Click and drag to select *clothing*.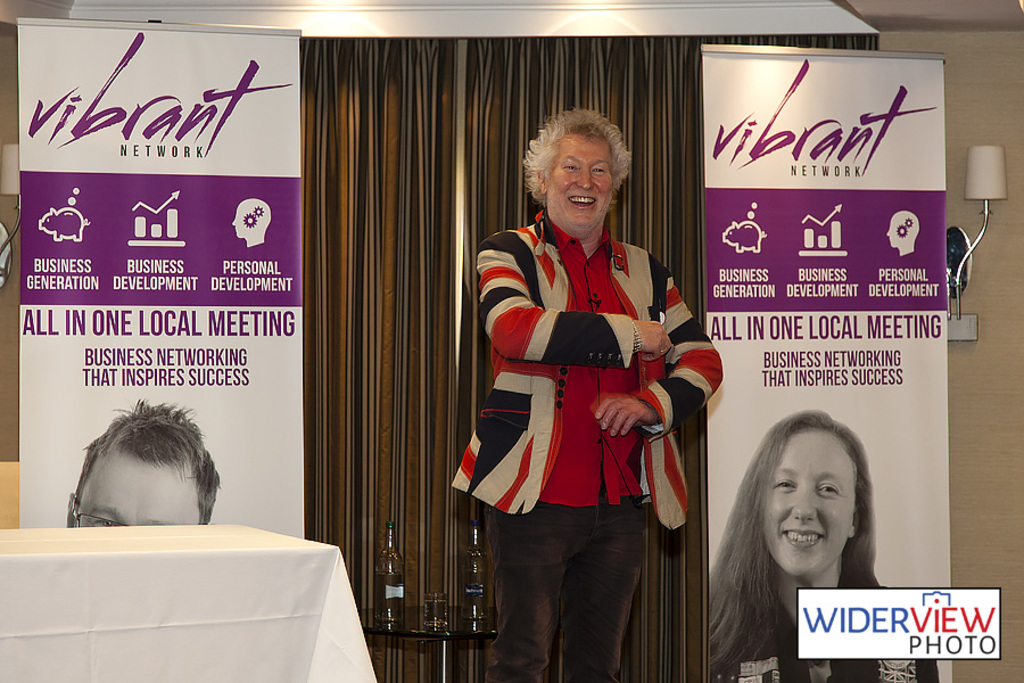
Selection: (446, 204, 719, 682).
